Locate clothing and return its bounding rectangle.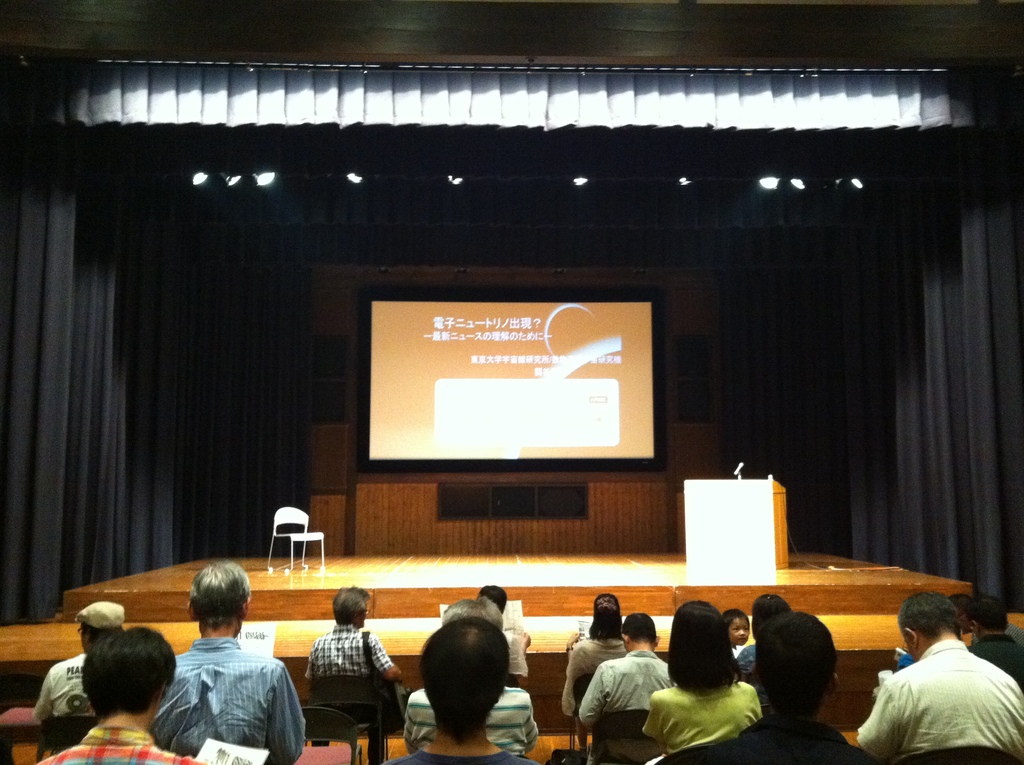
locate(153, 636, 322, 763).
